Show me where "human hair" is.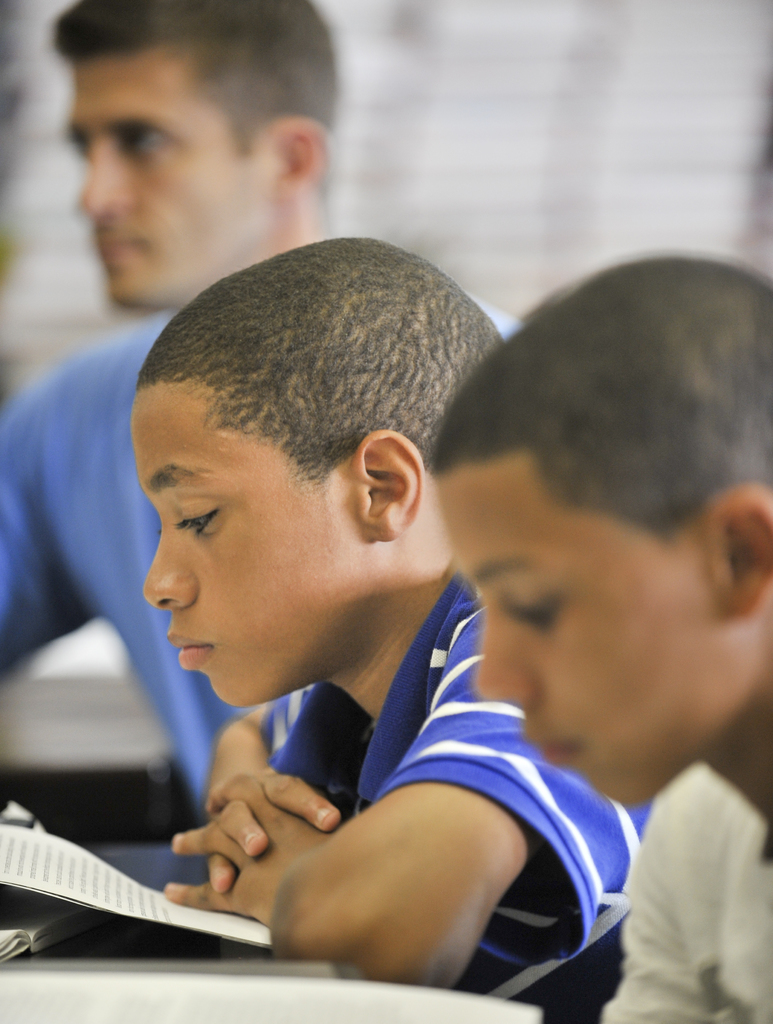
"human hair" is at bbox=[430, 252, 772, 555].
